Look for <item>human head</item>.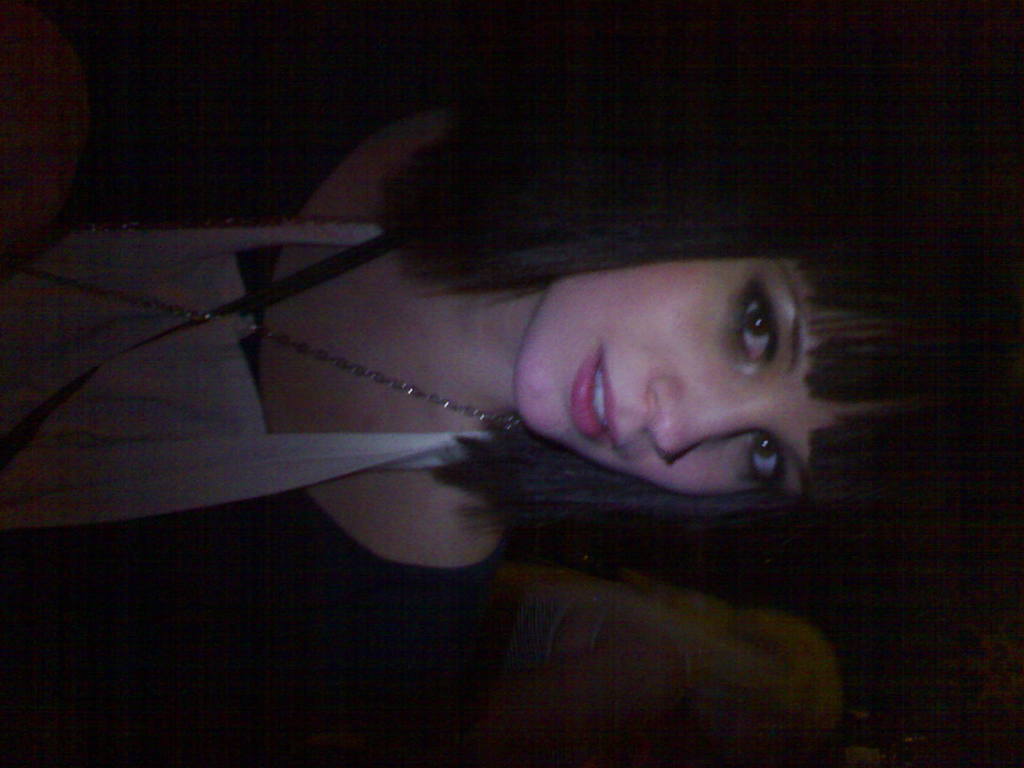
Found: 509 257 813 508.
